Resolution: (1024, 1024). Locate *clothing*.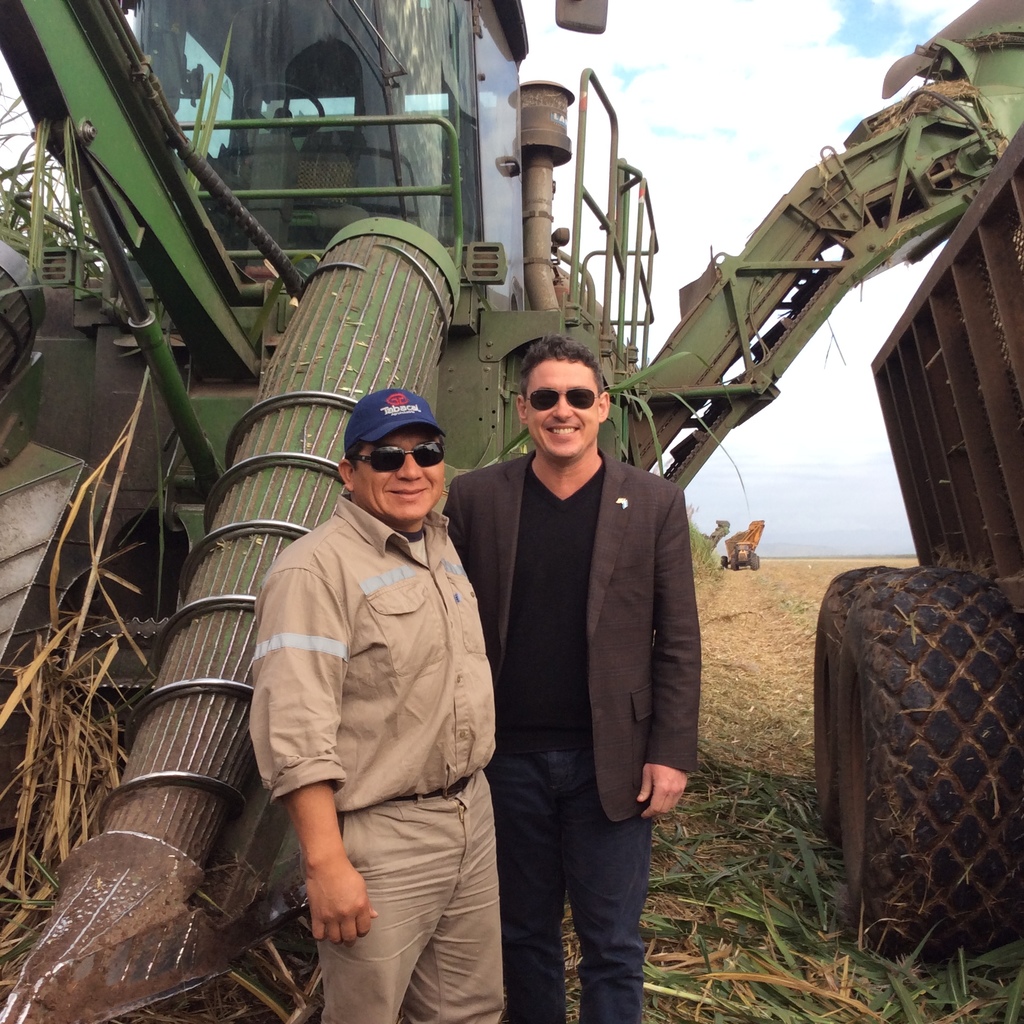
<box>229,390,537,981</box>.
